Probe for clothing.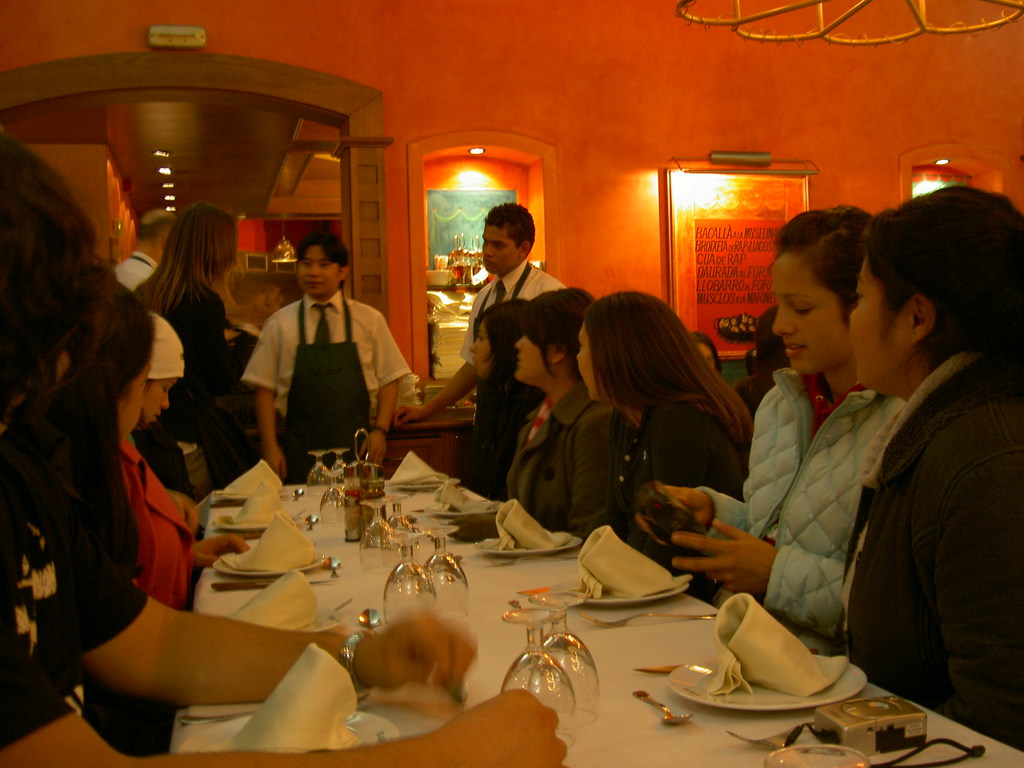
Probe result: [x1=501, y1=387, x2=636, y2=540].
